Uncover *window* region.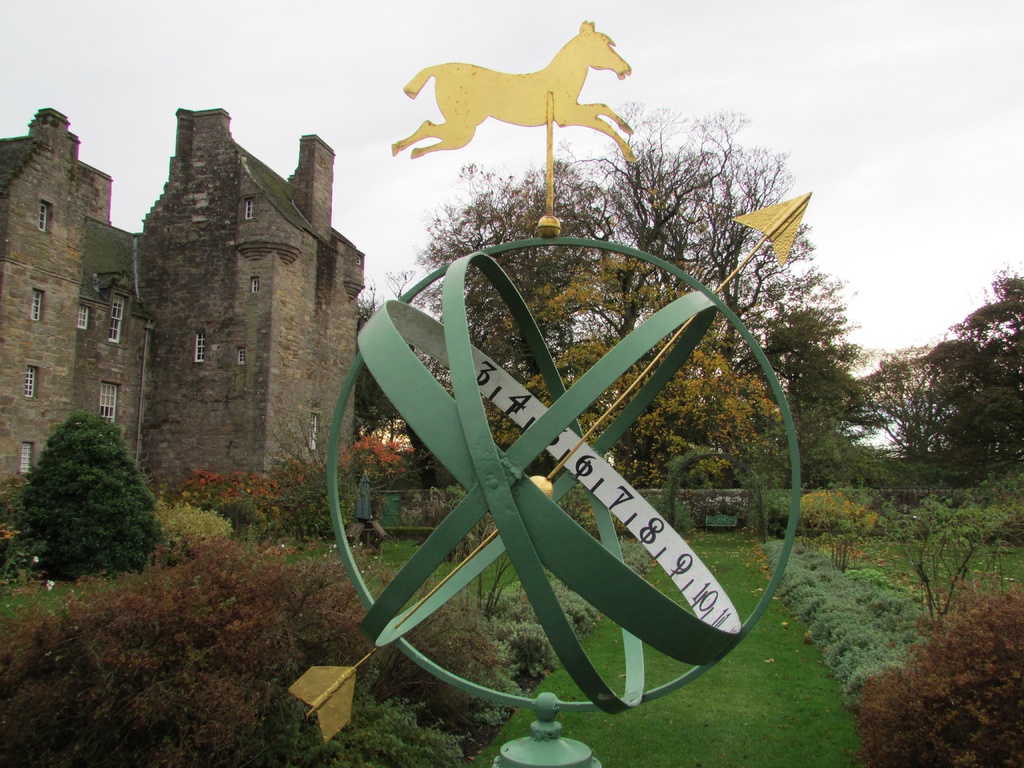
Uncovered: 308 414 317 454.
